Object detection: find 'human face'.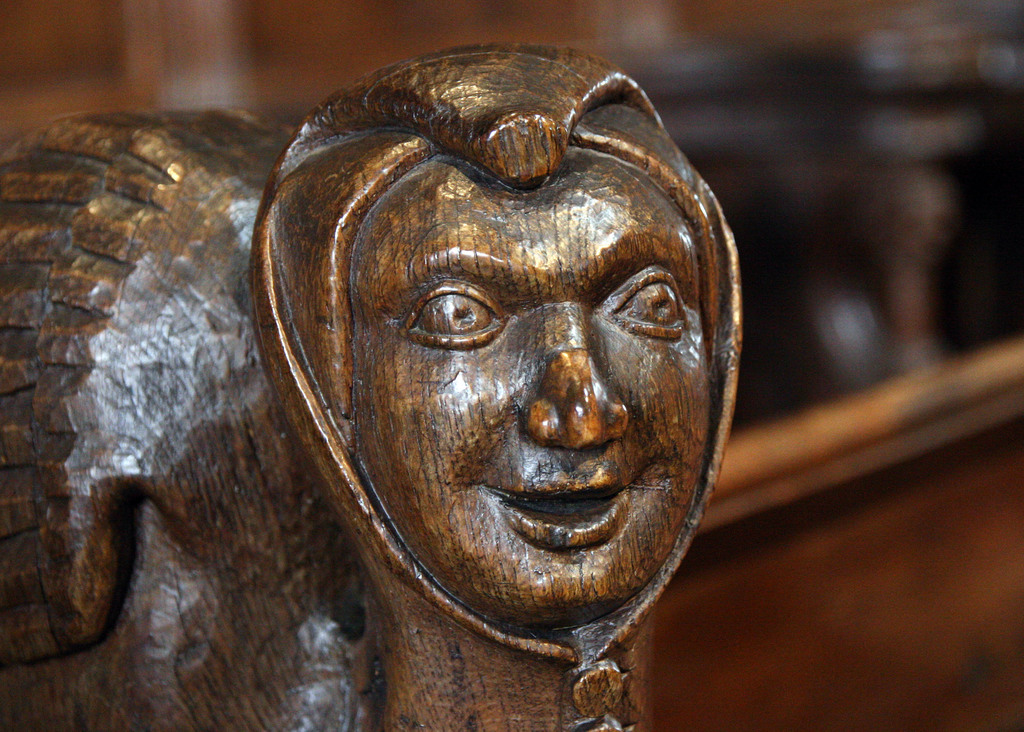
348:147:708:630.
